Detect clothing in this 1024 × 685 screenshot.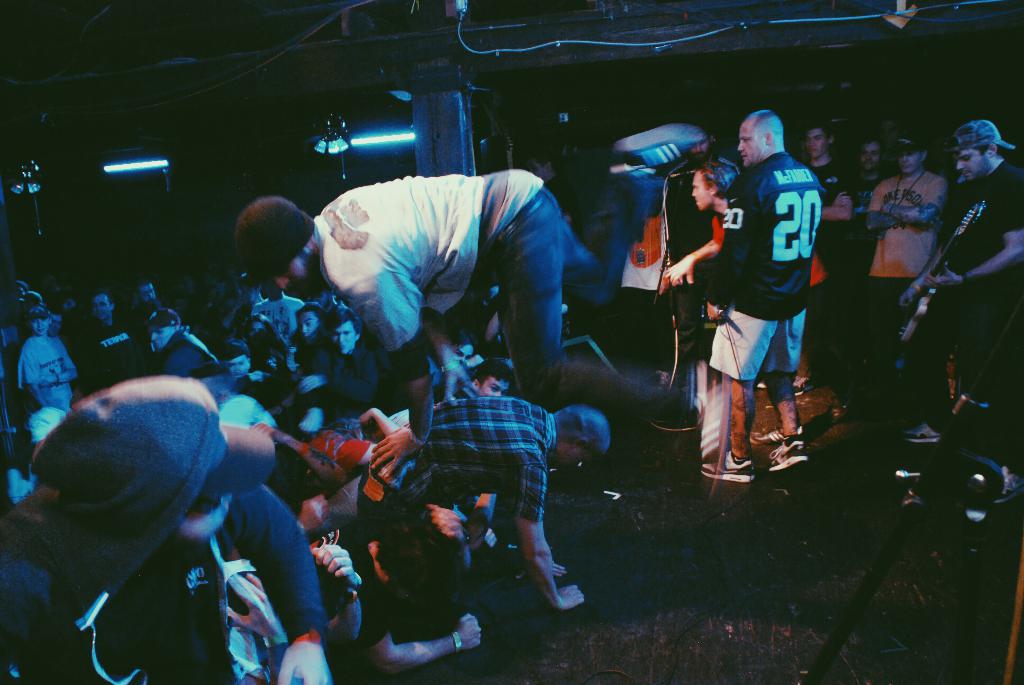
Detection: box(310, 164, 548, 349).
